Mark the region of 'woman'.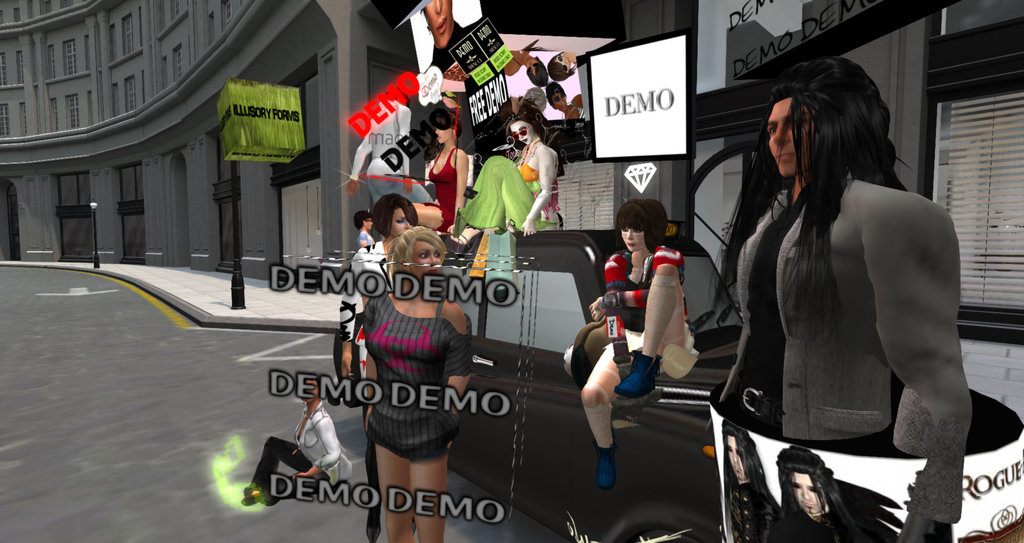
Region: <box>706,54,979,540</box>.
